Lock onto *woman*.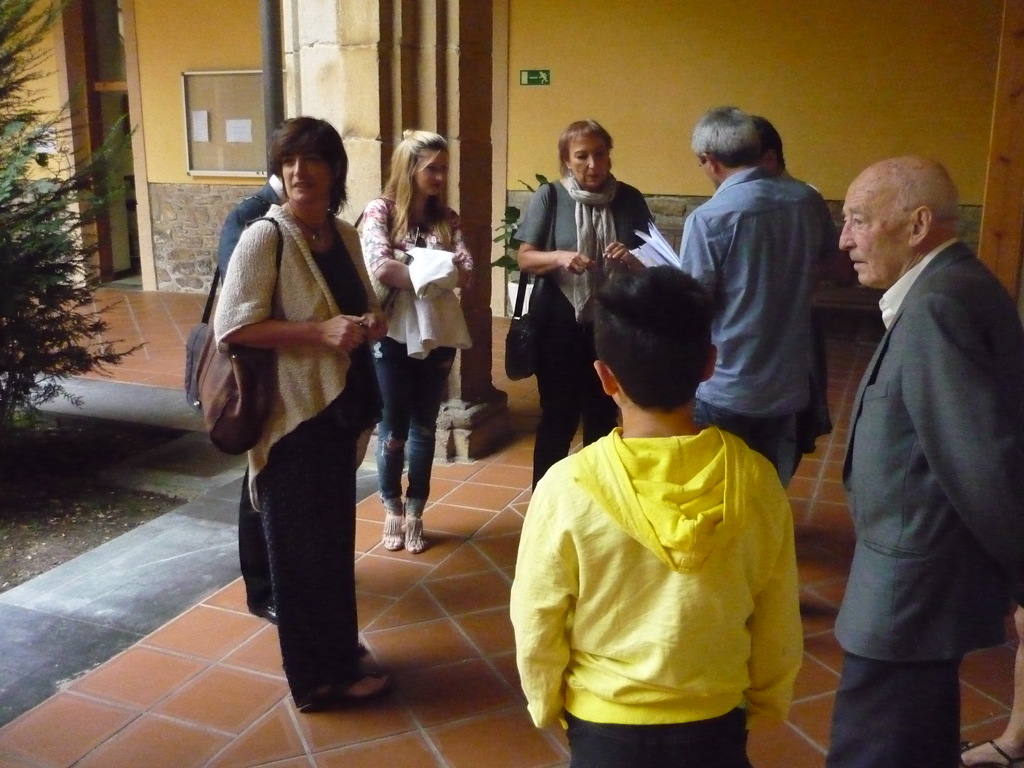
Locked: pyautogui.locateOnScreen(358, 128, 480, 558).
